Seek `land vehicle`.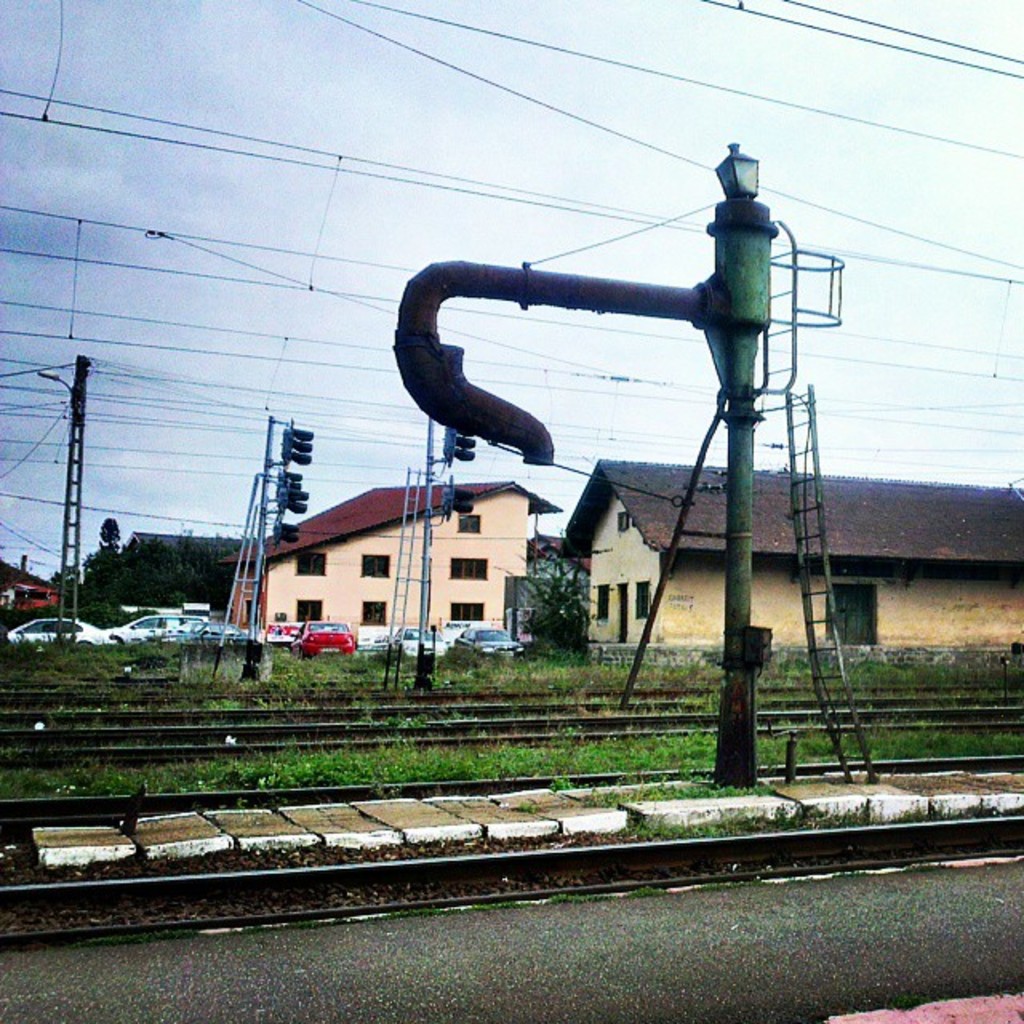
select_region(267, 621, 306, 642).
